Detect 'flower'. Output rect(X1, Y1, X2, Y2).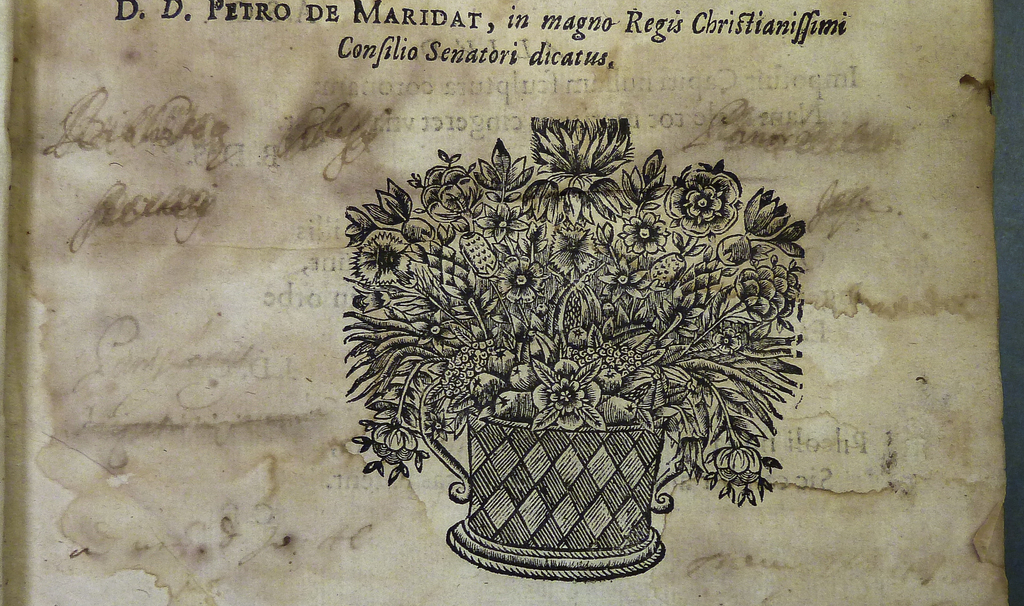
rect(492, 257, 552, 303).
